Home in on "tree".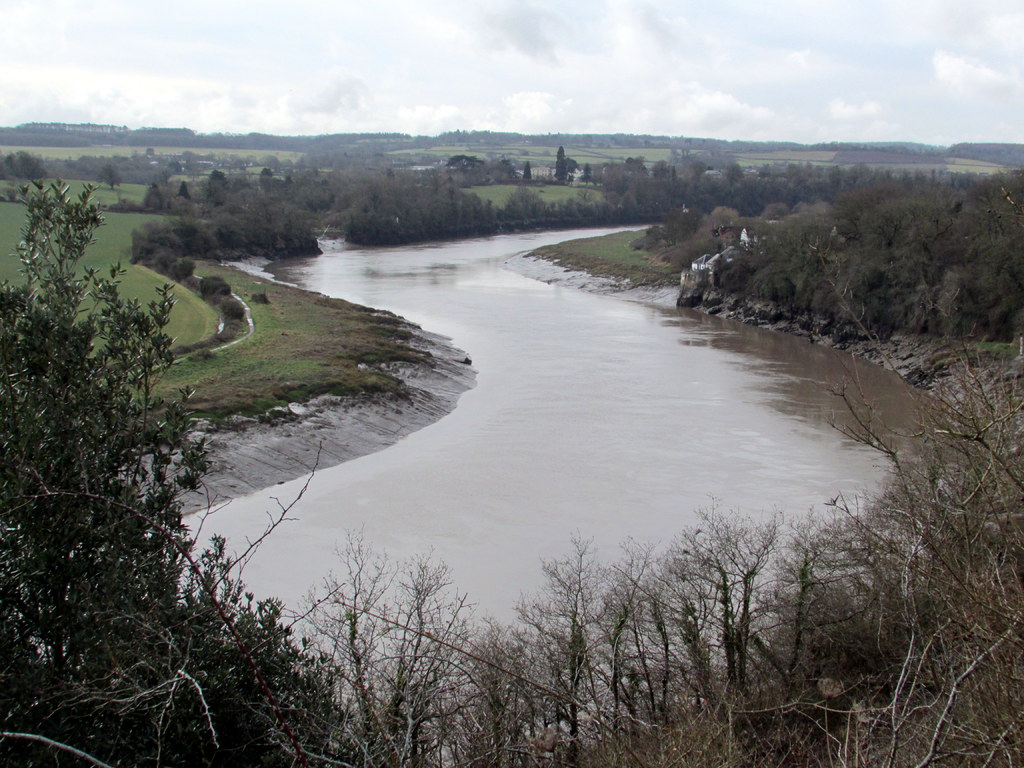
Homed in at 0, 168, 406, 767.
